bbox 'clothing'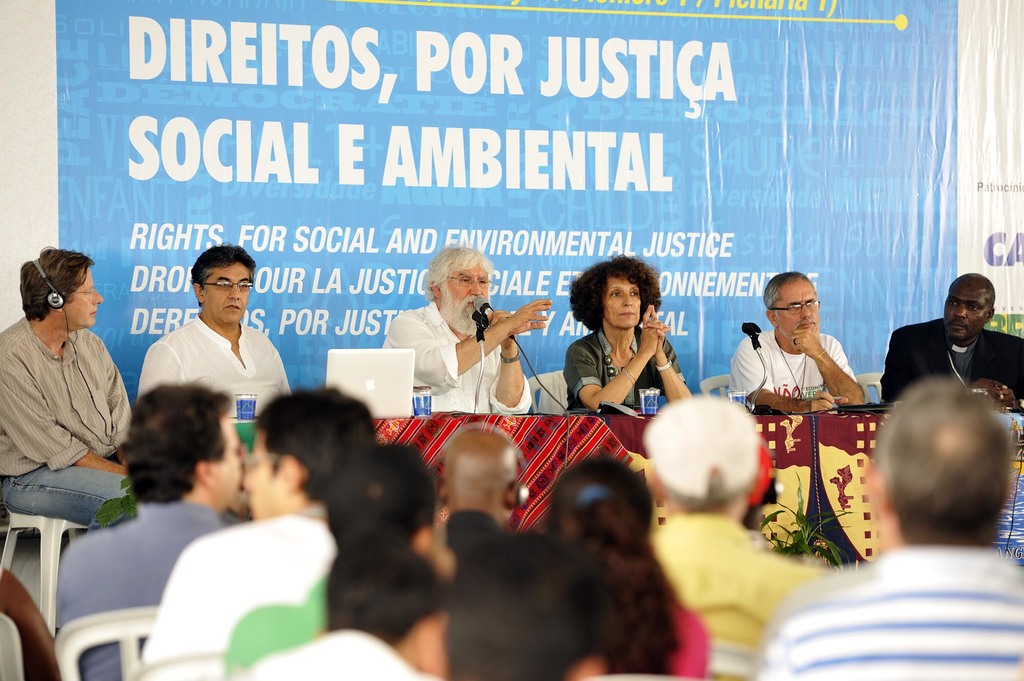
(left=732, top=332, right=850, bottom=414)
